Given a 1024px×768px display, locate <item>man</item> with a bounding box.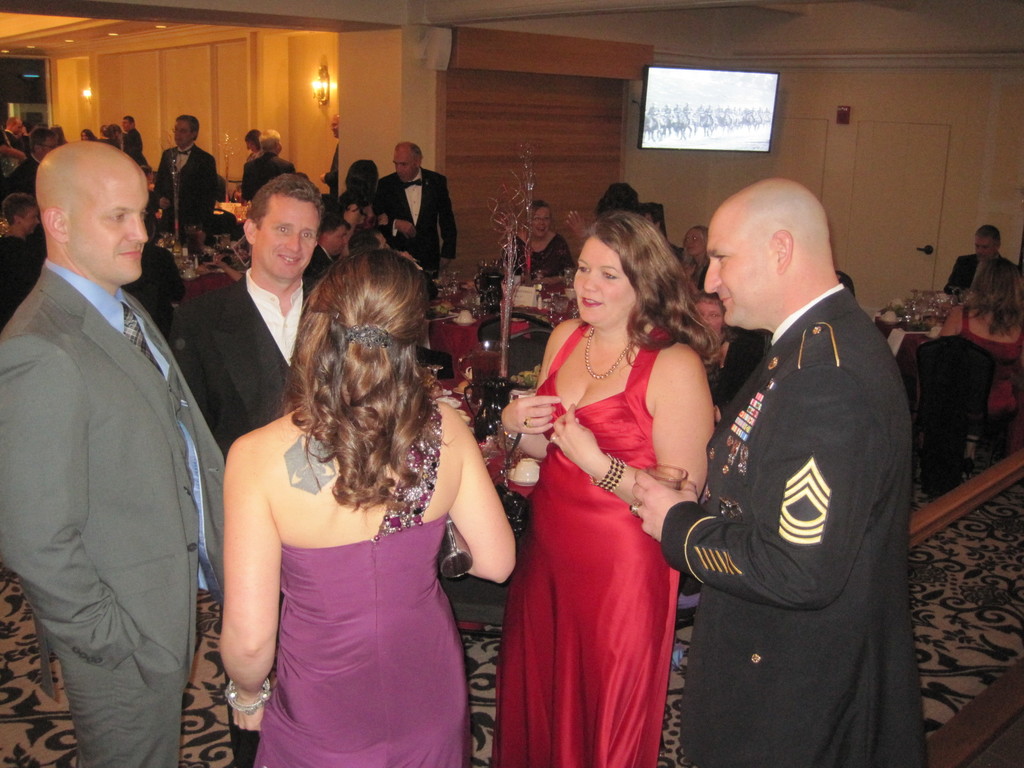
Located: {"x1": 941, "y1": 227, "x2": 1004, "y2": 295}.
